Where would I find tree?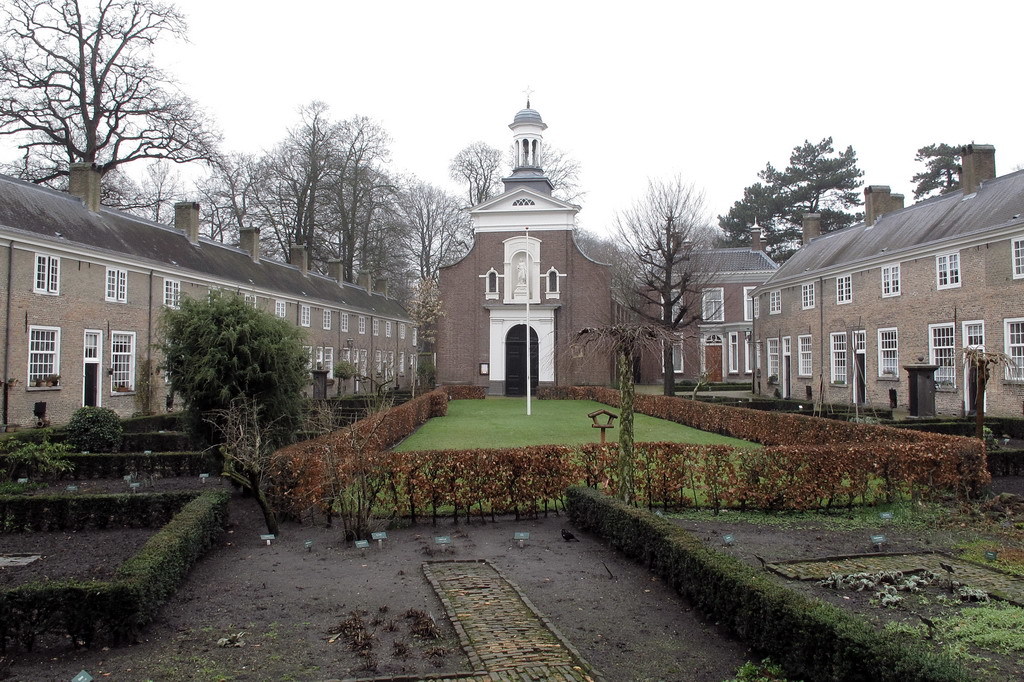
At (x1=129, y1=287, x2=313, y2=471).
